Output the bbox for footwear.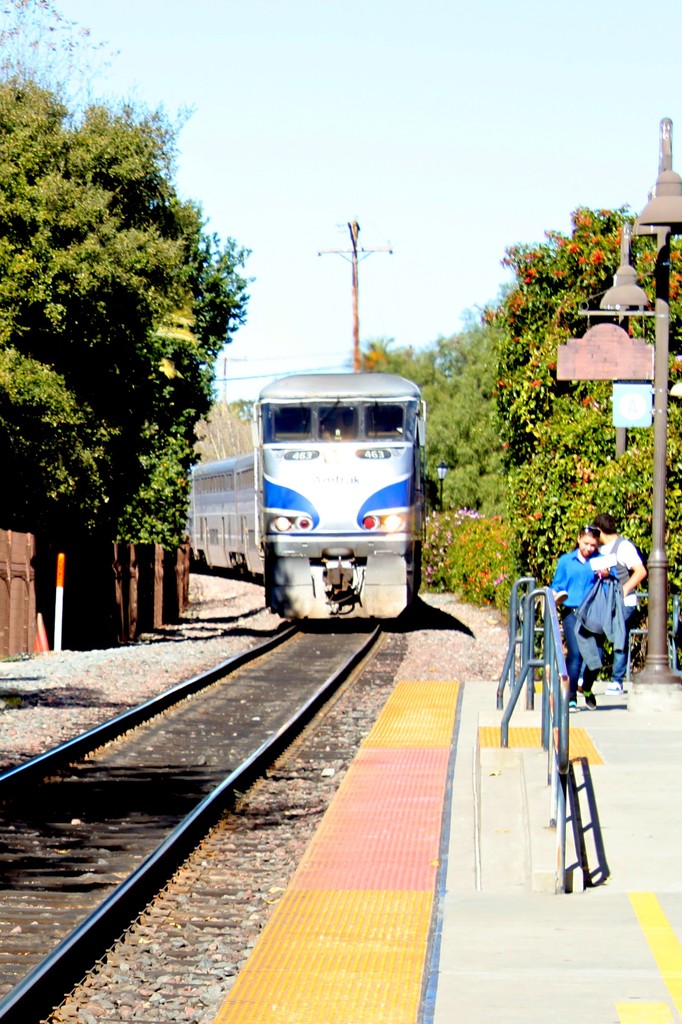
l=585, t=691, r=597, b=708.
